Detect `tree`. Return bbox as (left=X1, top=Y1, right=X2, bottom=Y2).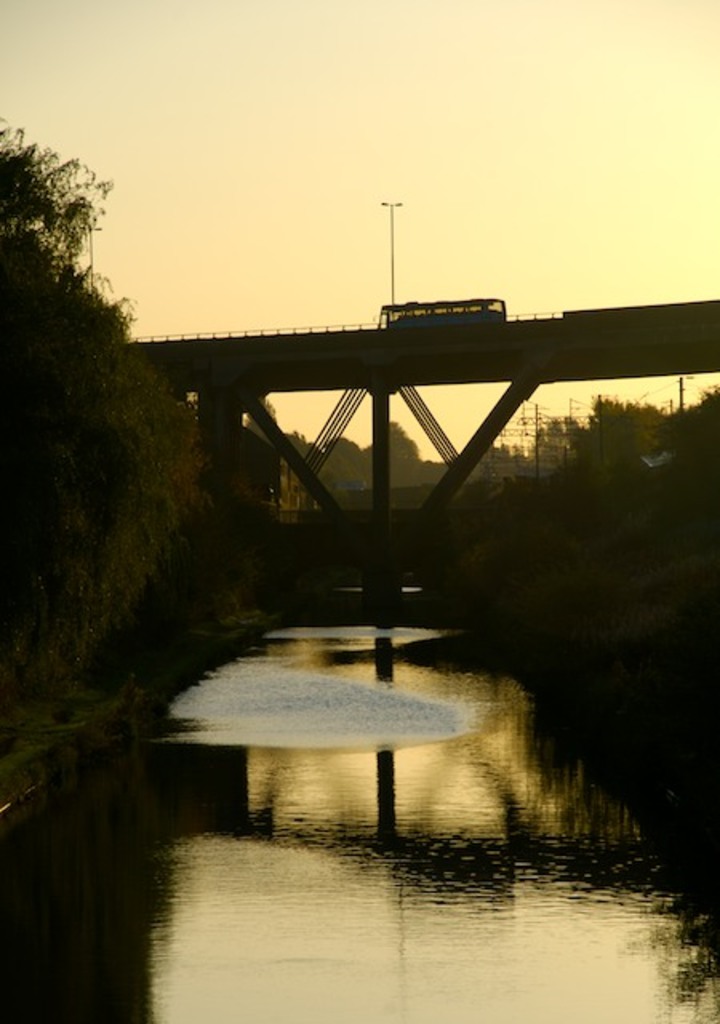
(left=13, top=107, right=190, bottom=710).
